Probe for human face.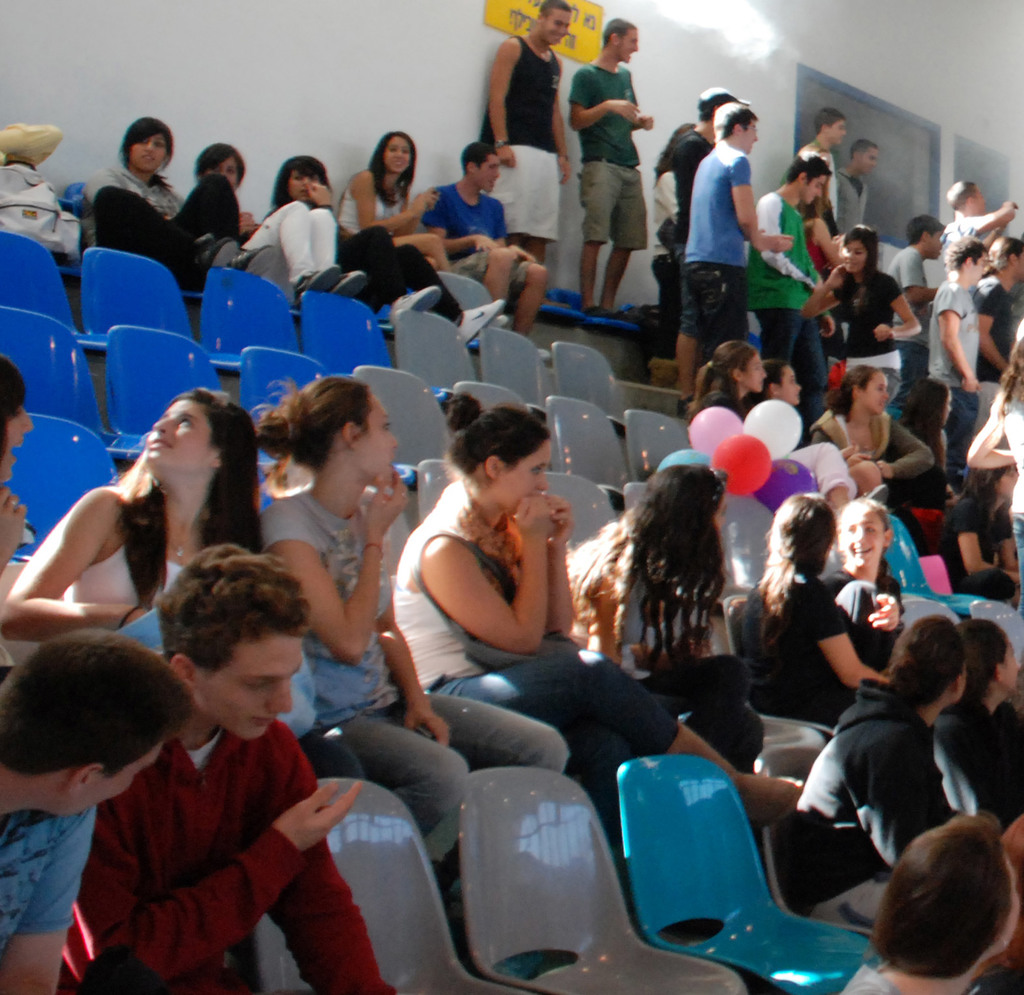
Probe result: pyautogui.locateOnScreen(477, 156, 501, 190).
